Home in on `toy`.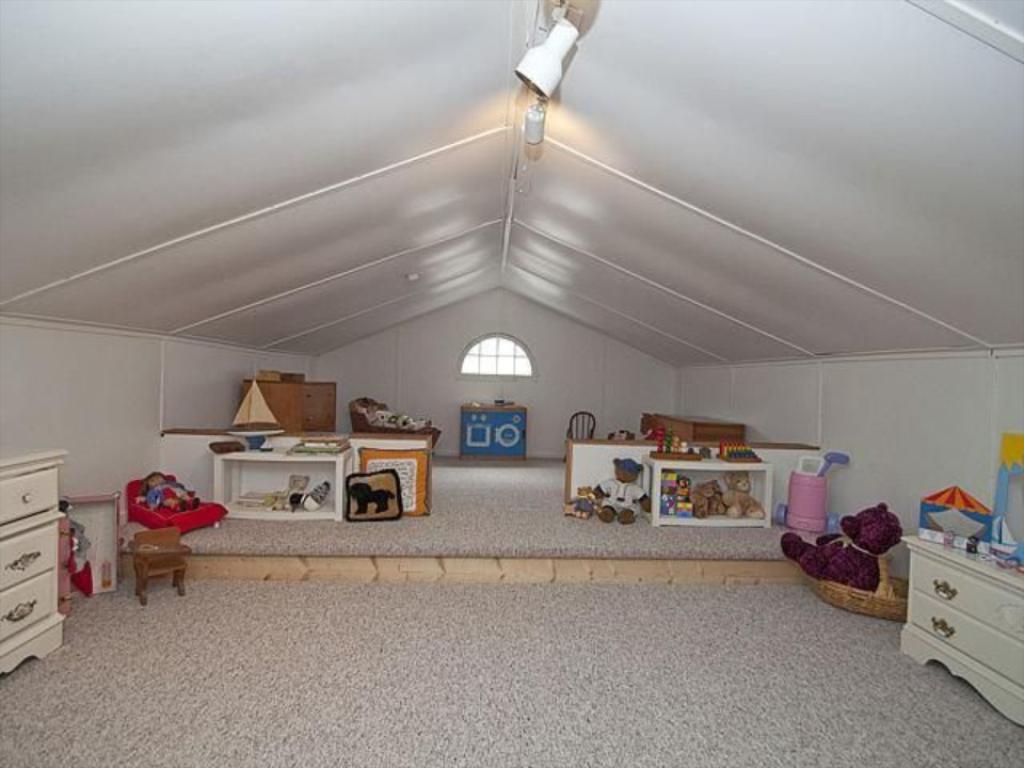
Homed in at 351,393,436,430.
